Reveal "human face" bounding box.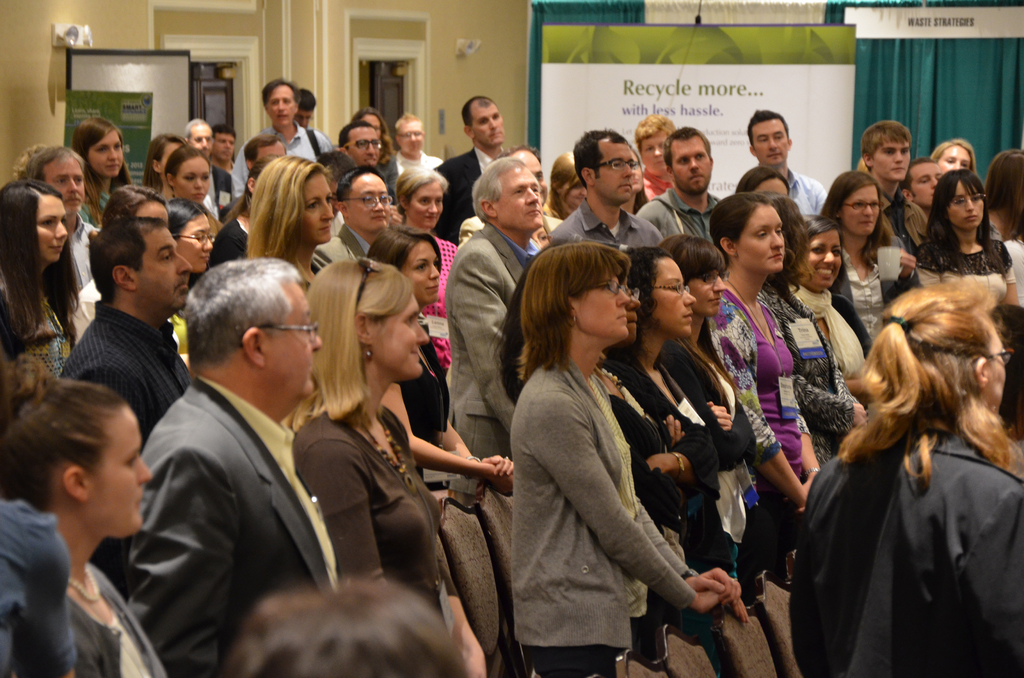
Revealed: 376,291,429,380.
